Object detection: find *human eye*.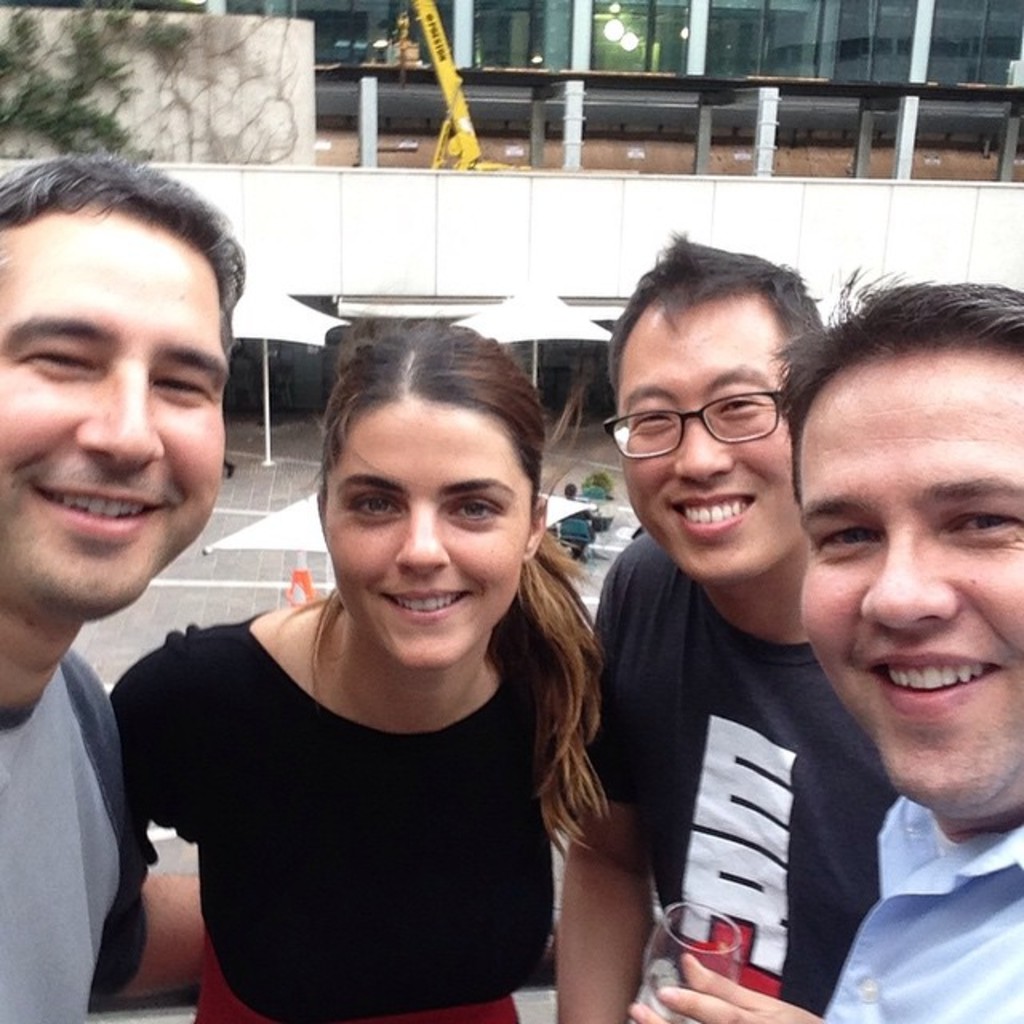
bbox=[149, 360, 218, 406].
